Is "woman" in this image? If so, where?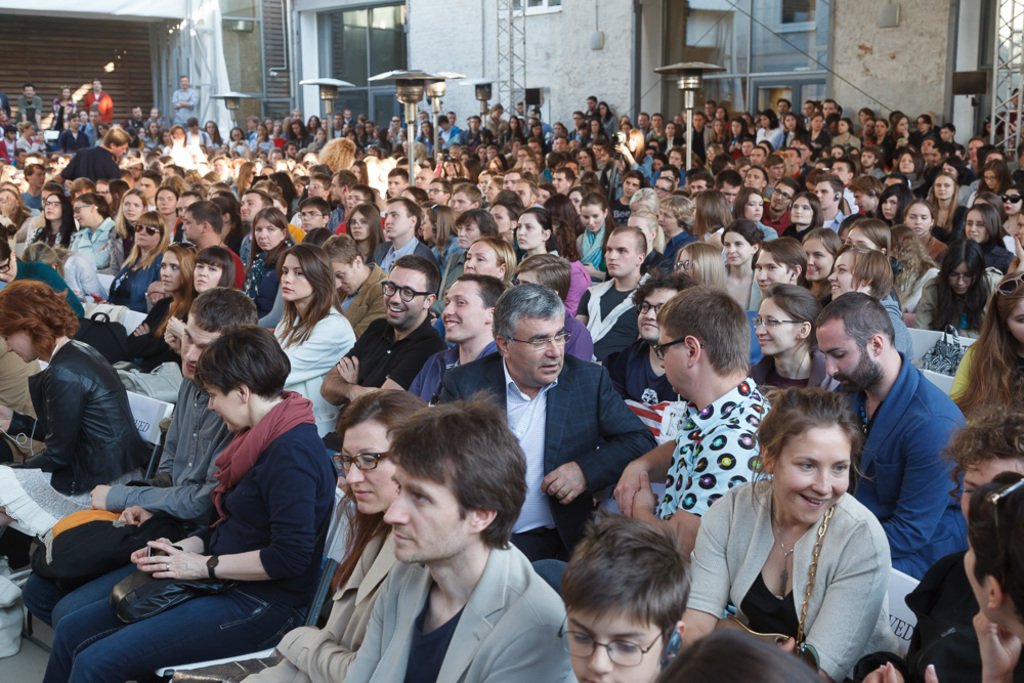
Yes, at (650, 145, 684, 185).
